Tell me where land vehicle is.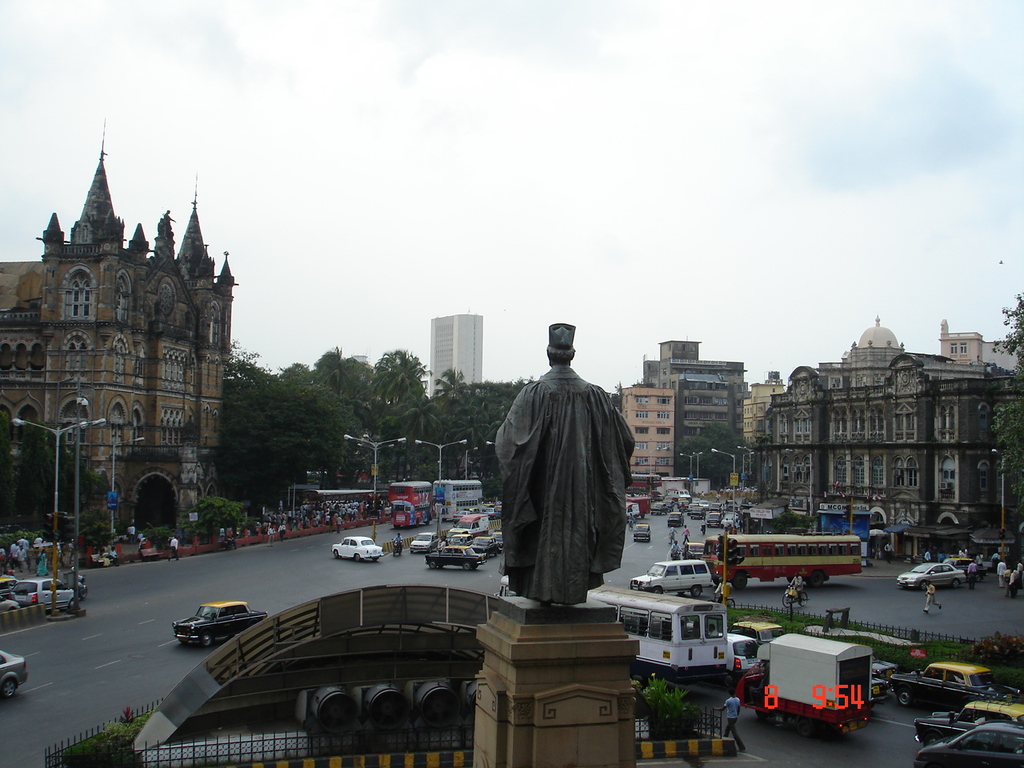
land vehicle is at {"left": 685, "top": 621, "right": 695, "bottom": 635}.
